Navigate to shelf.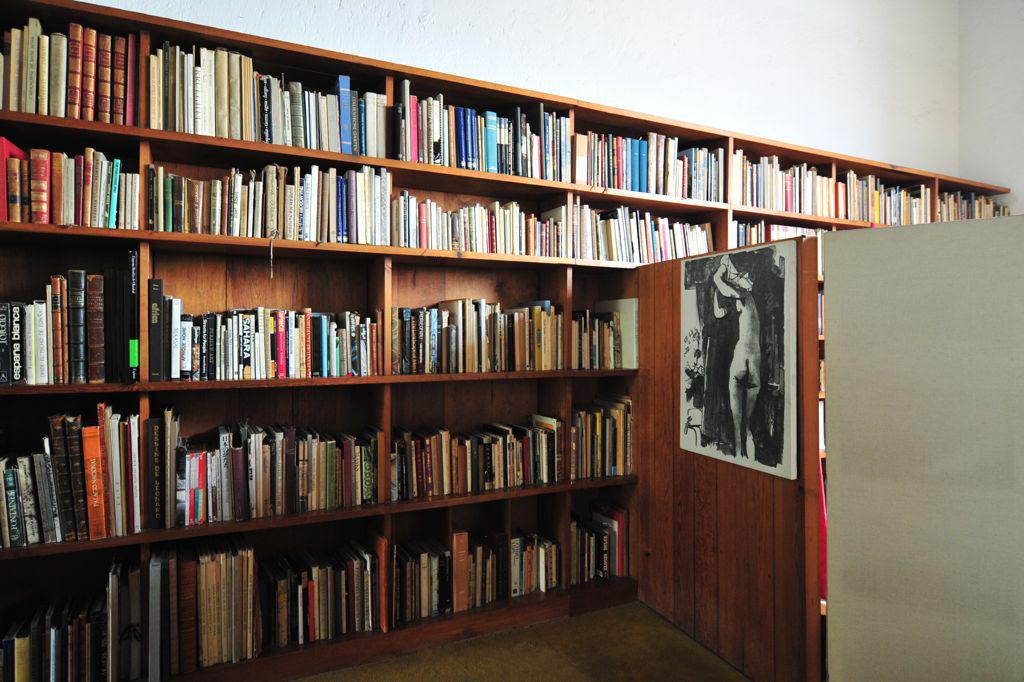
Navigation target: {"x1": 136, "y1": 250, "x2": 399, "y2": 379}.
